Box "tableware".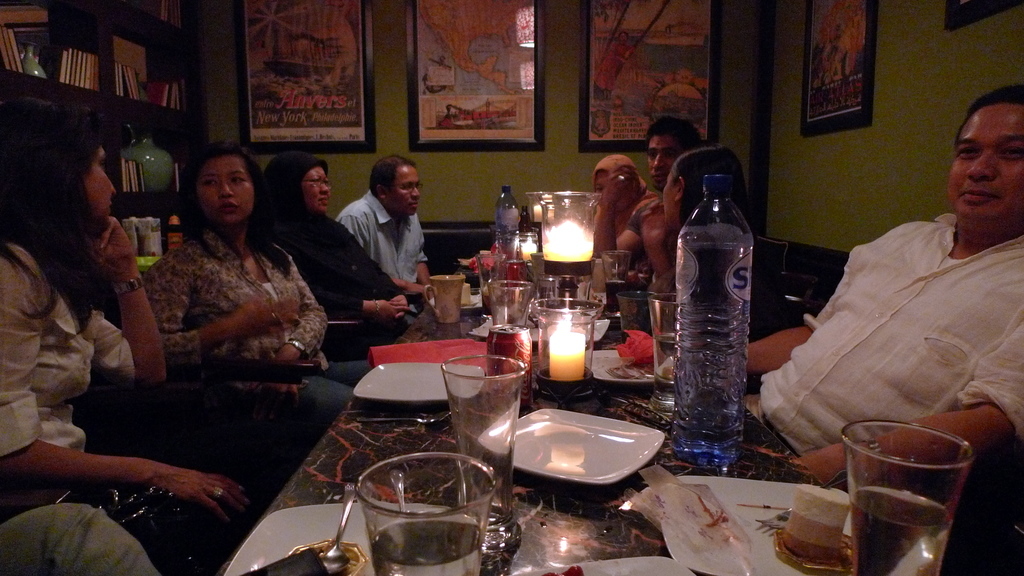
bbox(654, 473, 846, 575).
